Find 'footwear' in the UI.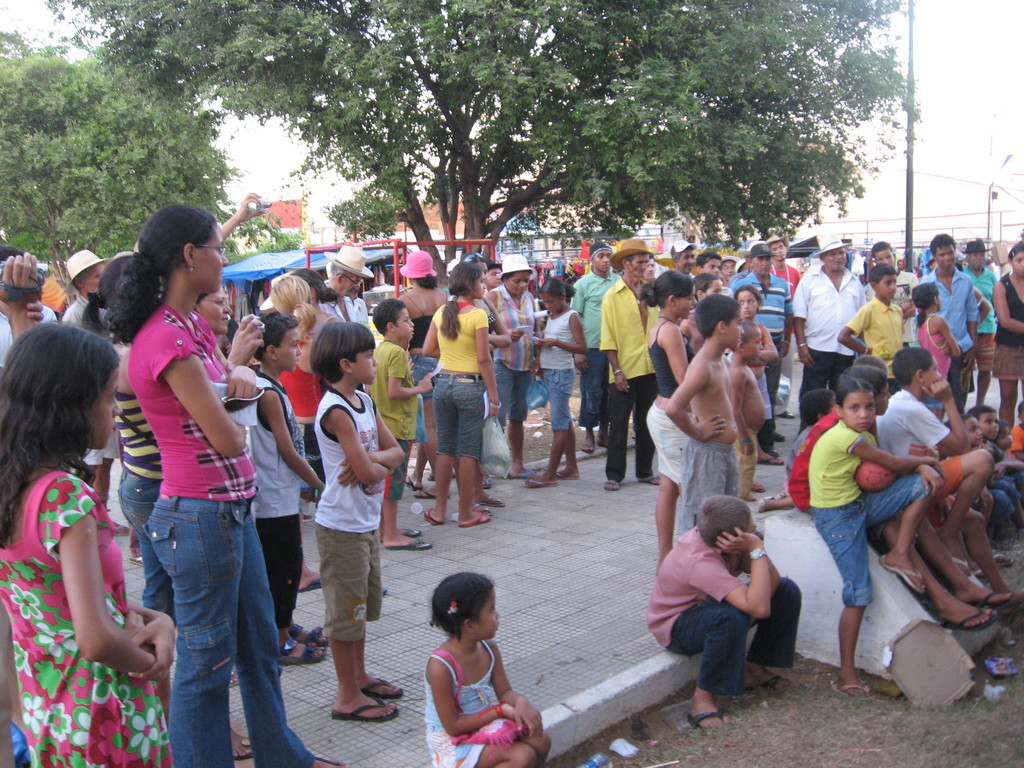
UI element at 964:591:1014:603.
